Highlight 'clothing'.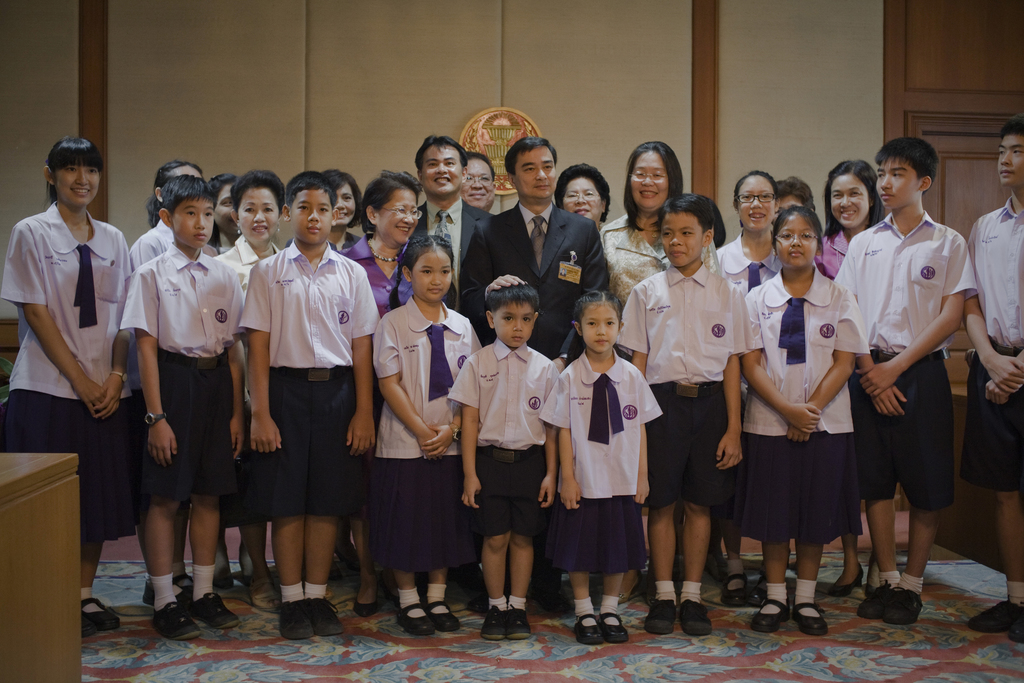
Highlighted region: box(622, 257, 752, 512).
